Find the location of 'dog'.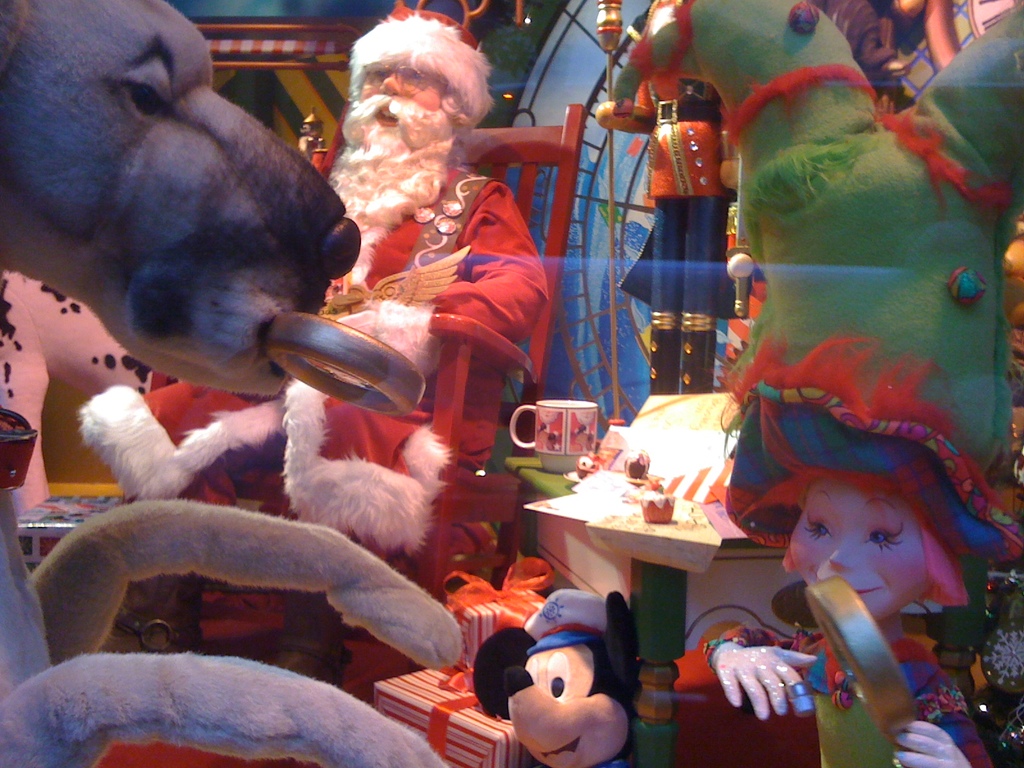
Location: 0:0:465:767.
